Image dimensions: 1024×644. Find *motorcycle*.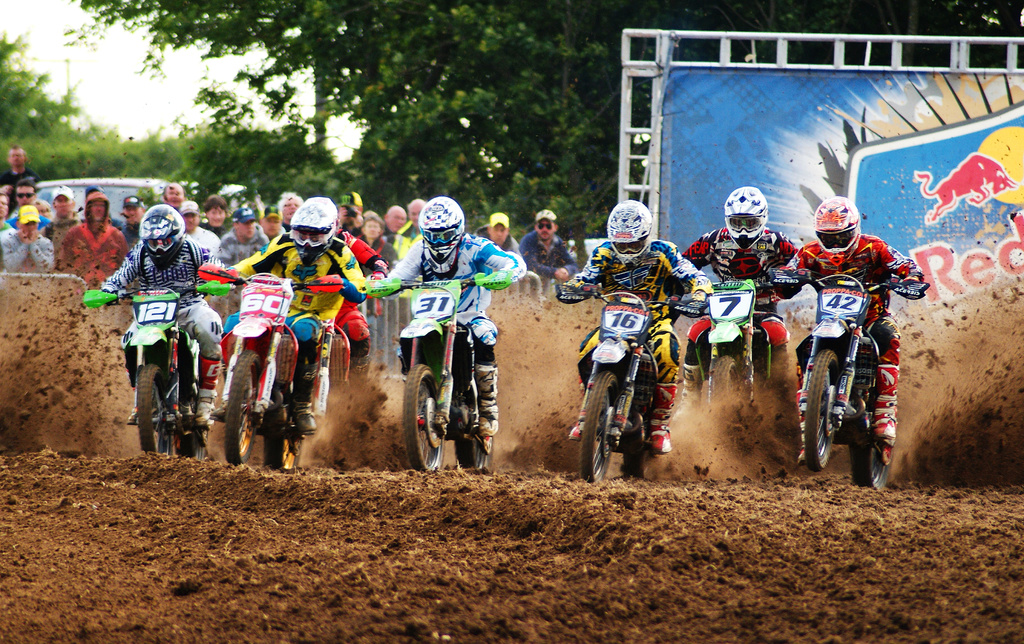
<region>372, 273, 516, 468</region>.
